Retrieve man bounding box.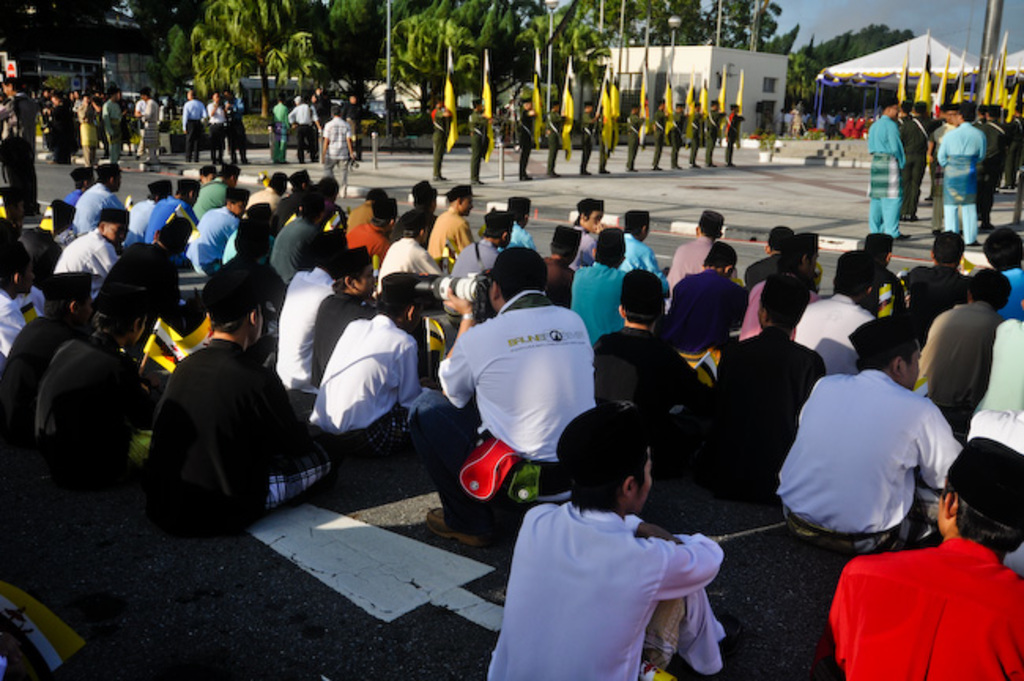
Bounding box: {"x1": 967, "y1": 106, "x2": 997, "y2": 244}.
